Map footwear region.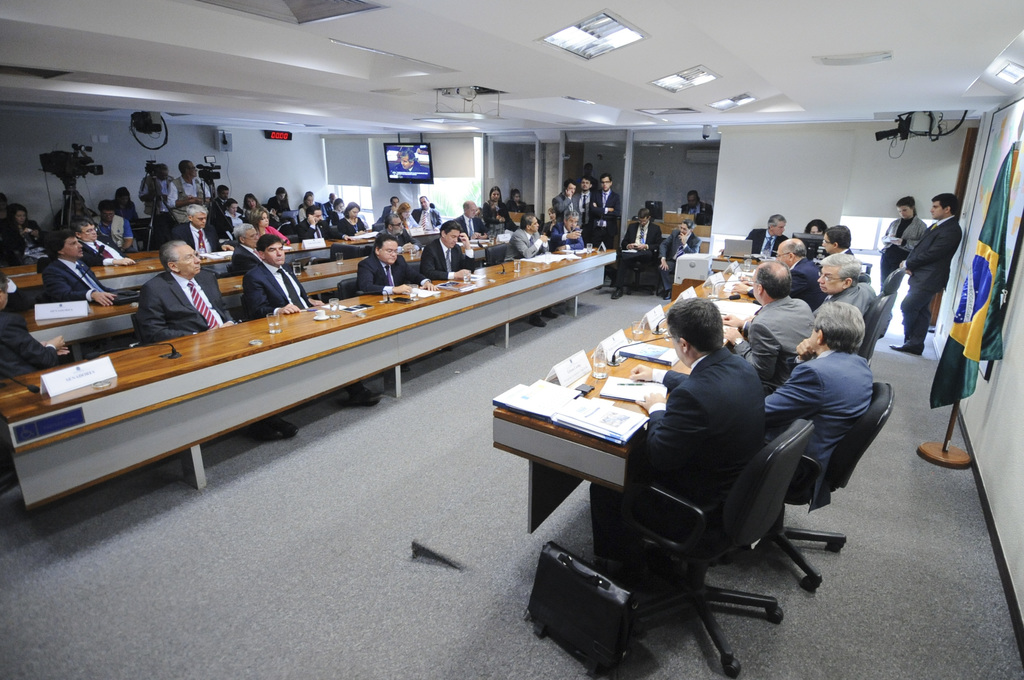
Mapped to bbox=(346, 388, 386, 407).
